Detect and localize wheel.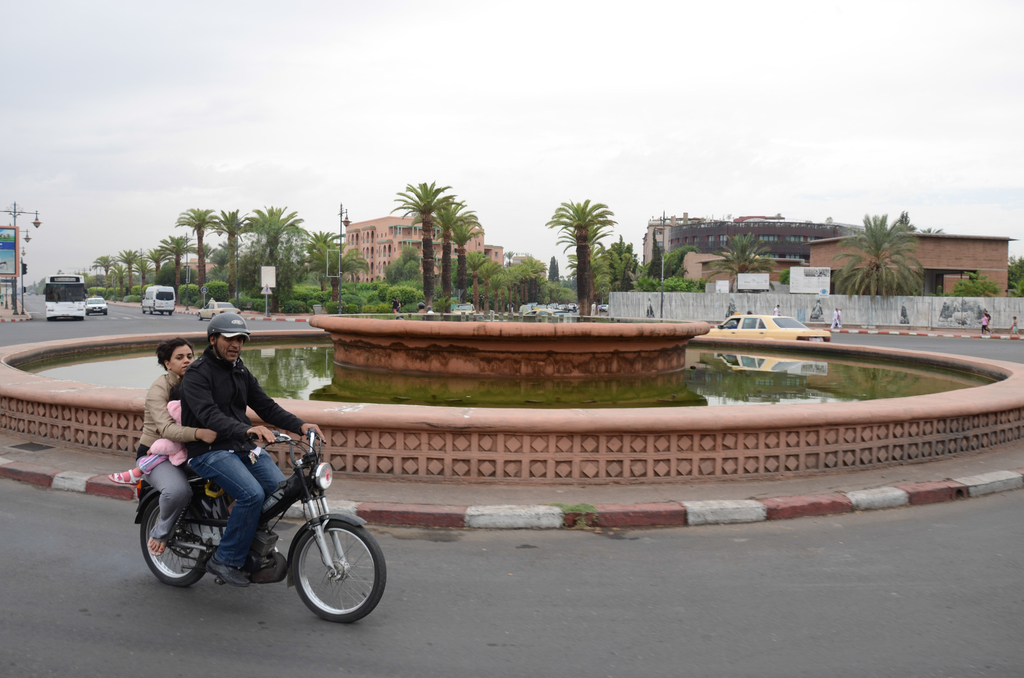
Localized at bbox=(148, 312, 154, 316).
